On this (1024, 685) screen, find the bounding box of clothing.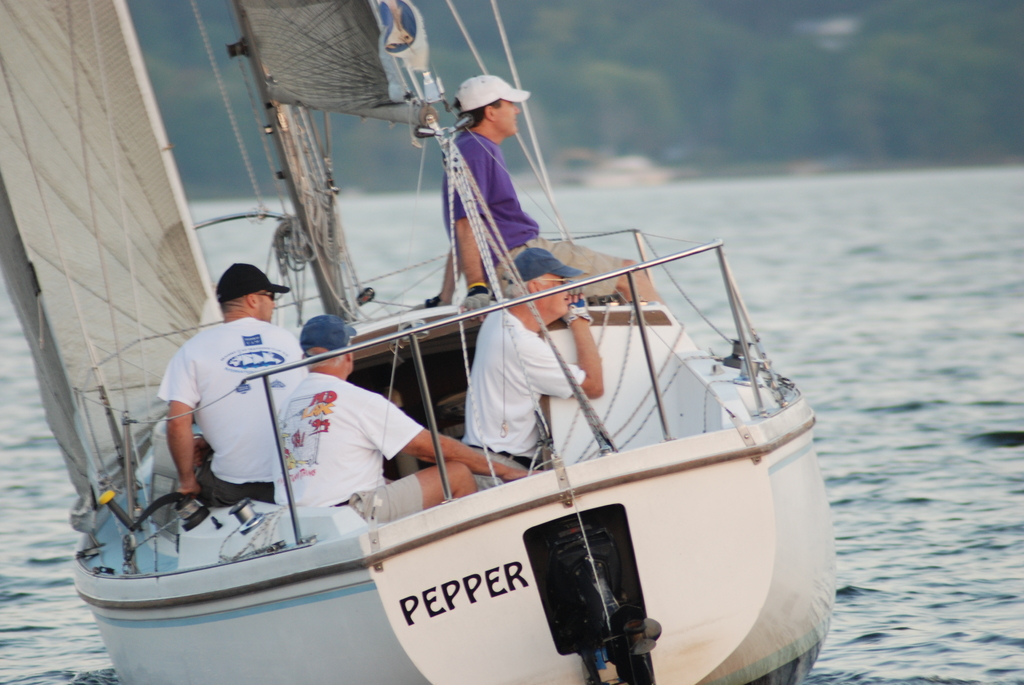
Bounding box: l=251, t=372, r=433, b=527.
